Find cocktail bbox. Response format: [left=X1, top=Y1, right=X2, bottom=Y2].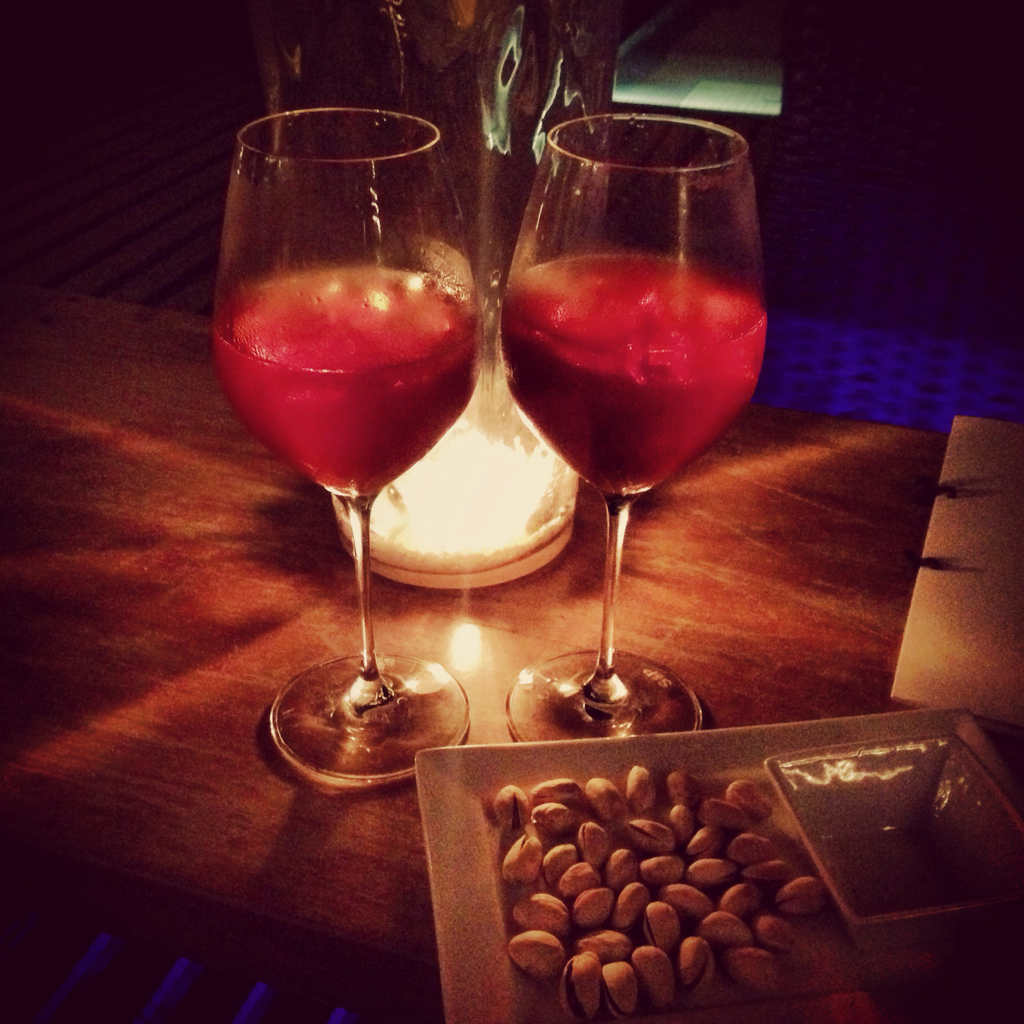
[left=211, top=109, right=484, bottom=788].
